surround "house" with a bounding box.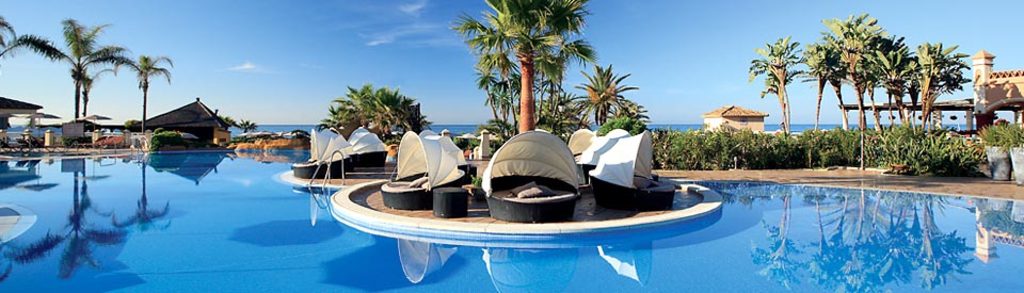
(966,47,1023,144).
